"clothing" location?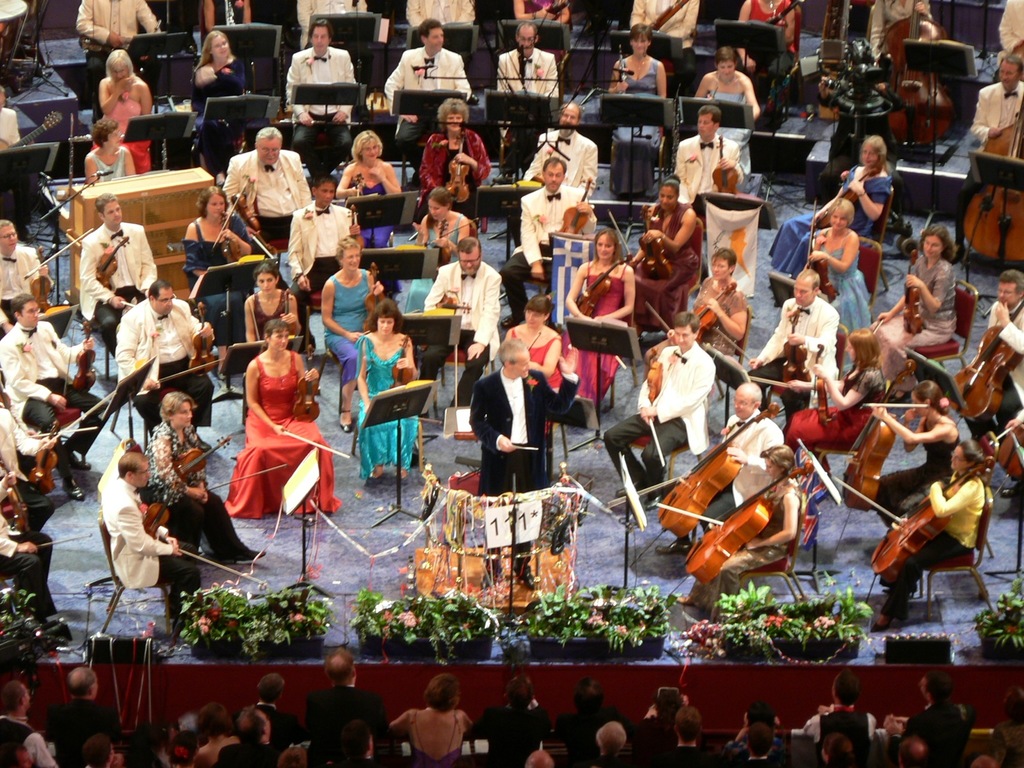
148:417:259:555
